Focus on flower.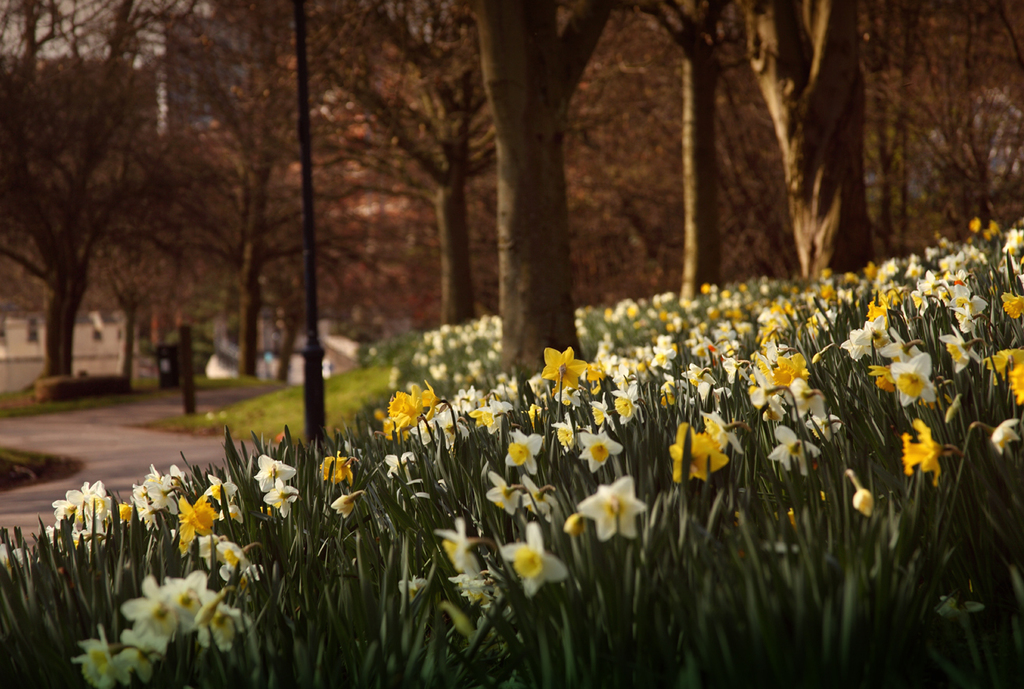
Focused at crop(571, 481, 652, 565).
